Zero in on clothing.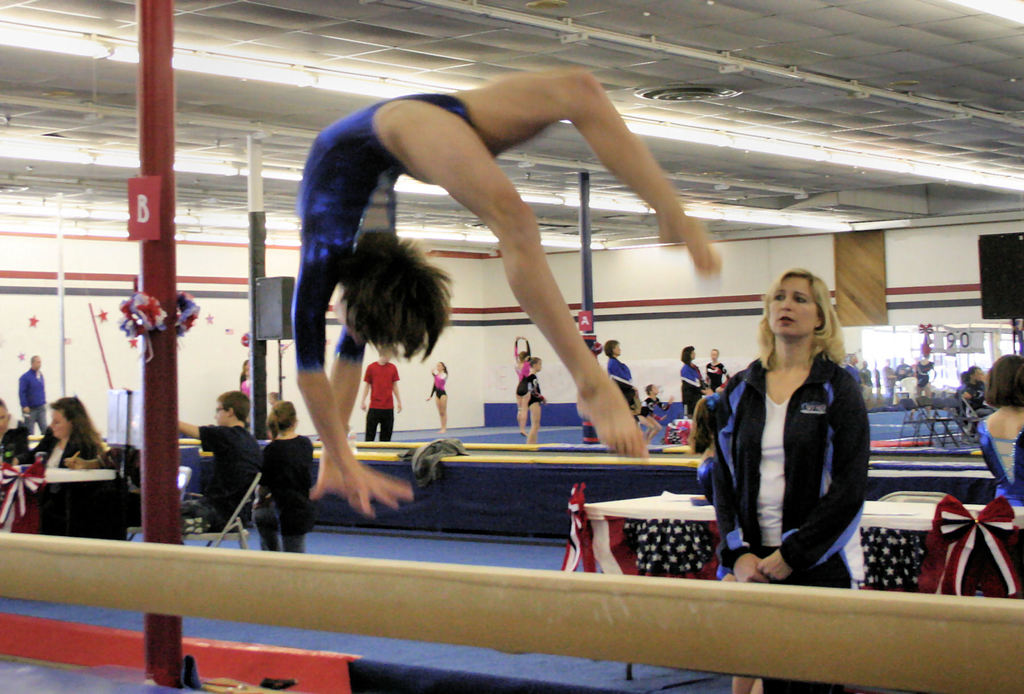
Zeroed in: Rect(365, 362, 400, 443).
